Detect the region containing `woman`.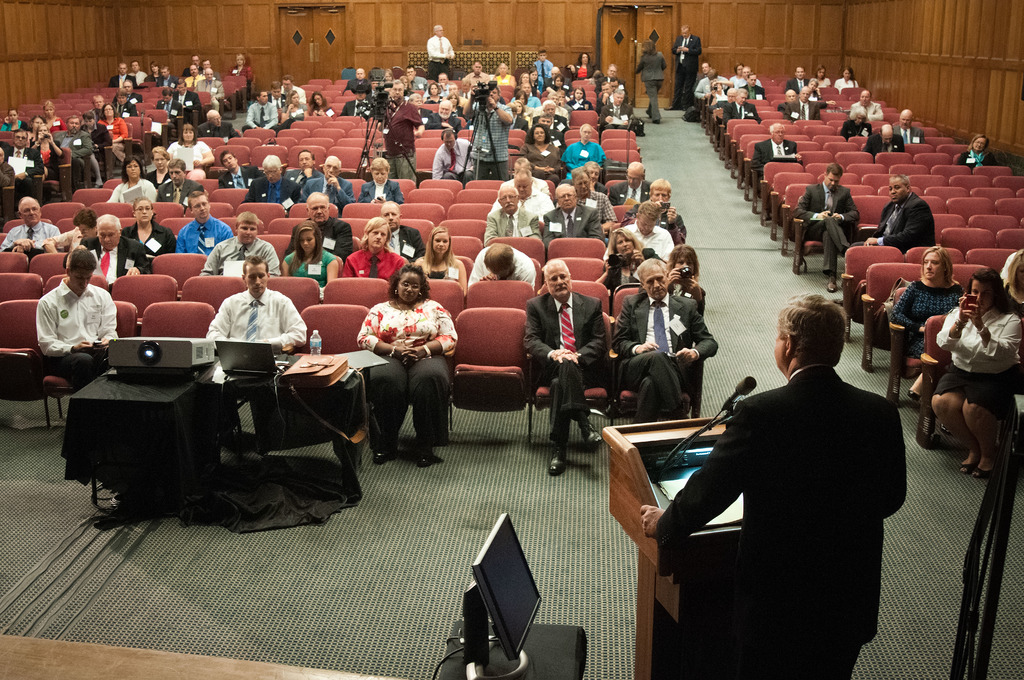
836 67 865 88.
